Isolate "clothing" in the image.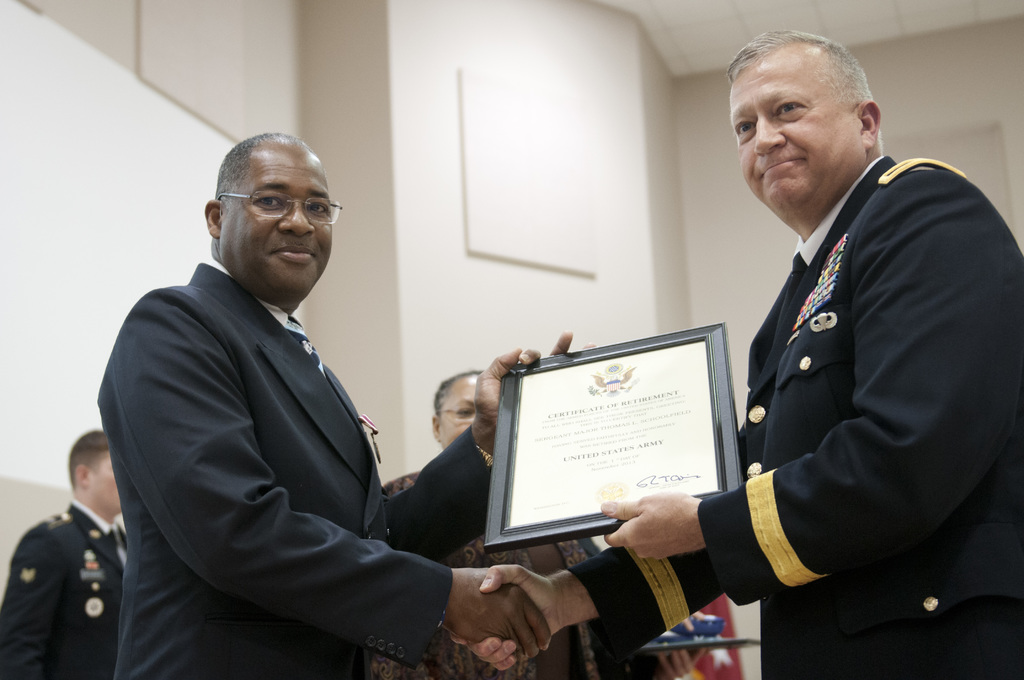
Isolated region: (0, 503, 127, 672).
